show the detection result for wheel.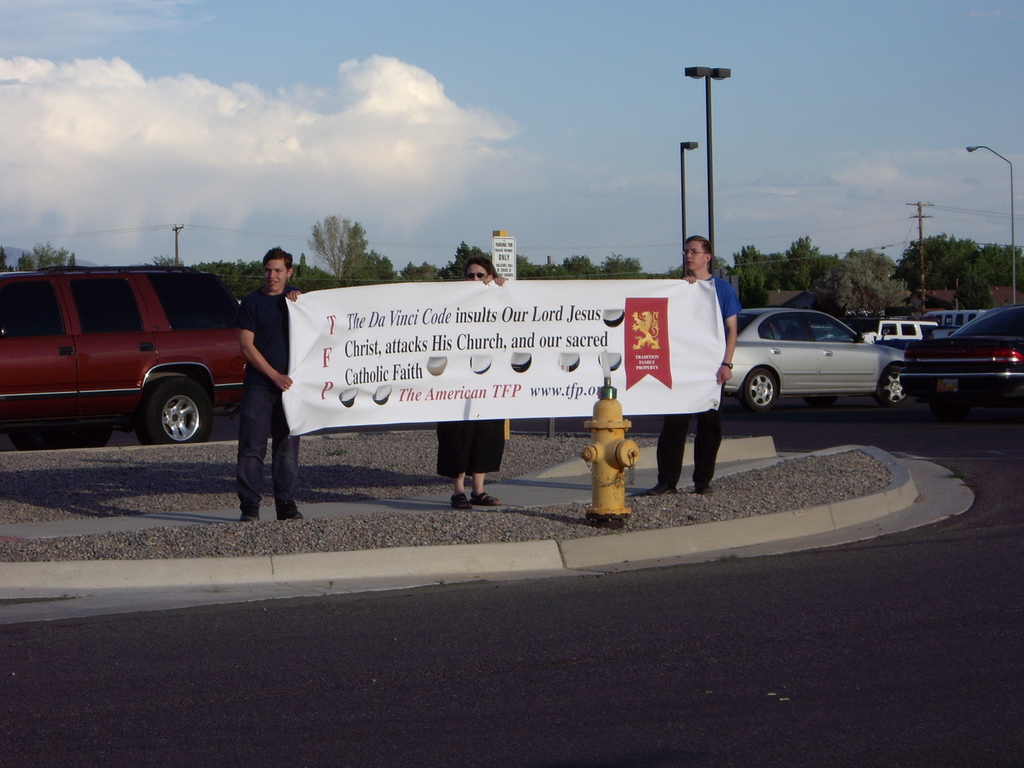
rect(743, 373, 776, 413).
